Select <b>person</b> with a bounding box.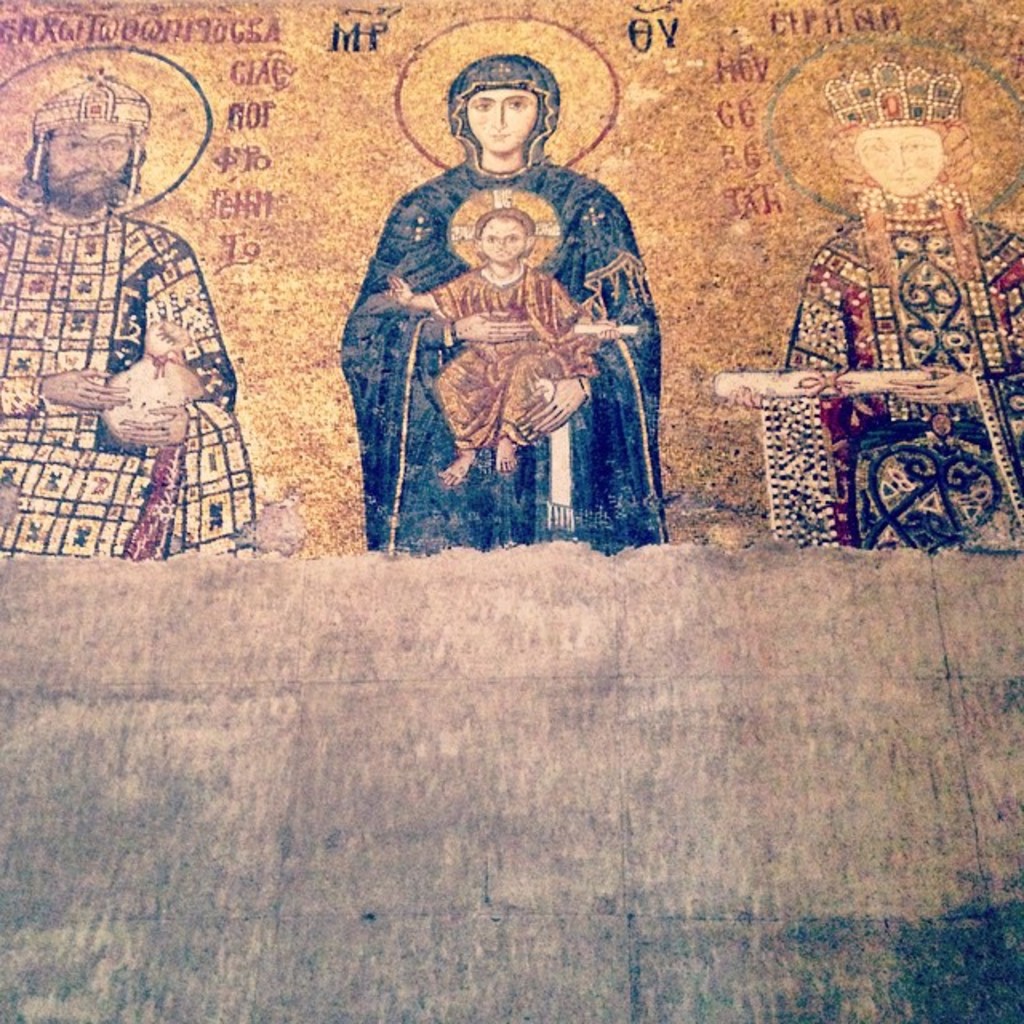
(0, 66, 267, 562).
